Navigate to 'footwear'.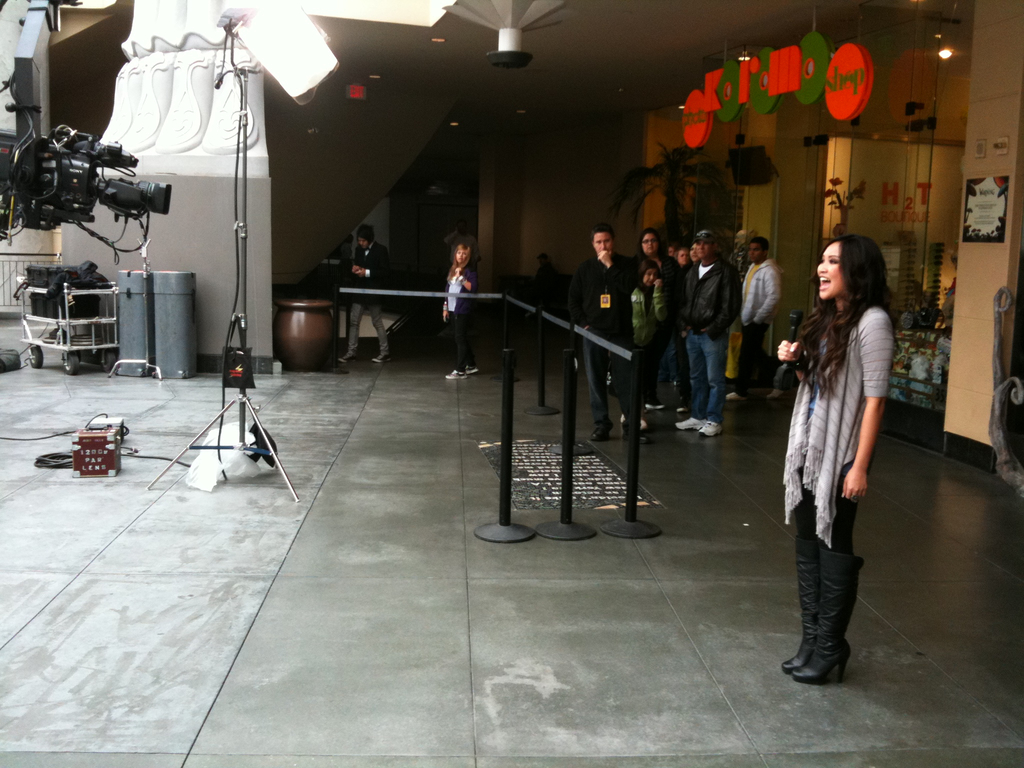
Navigation target: locate(675, 399, 686, 412).
